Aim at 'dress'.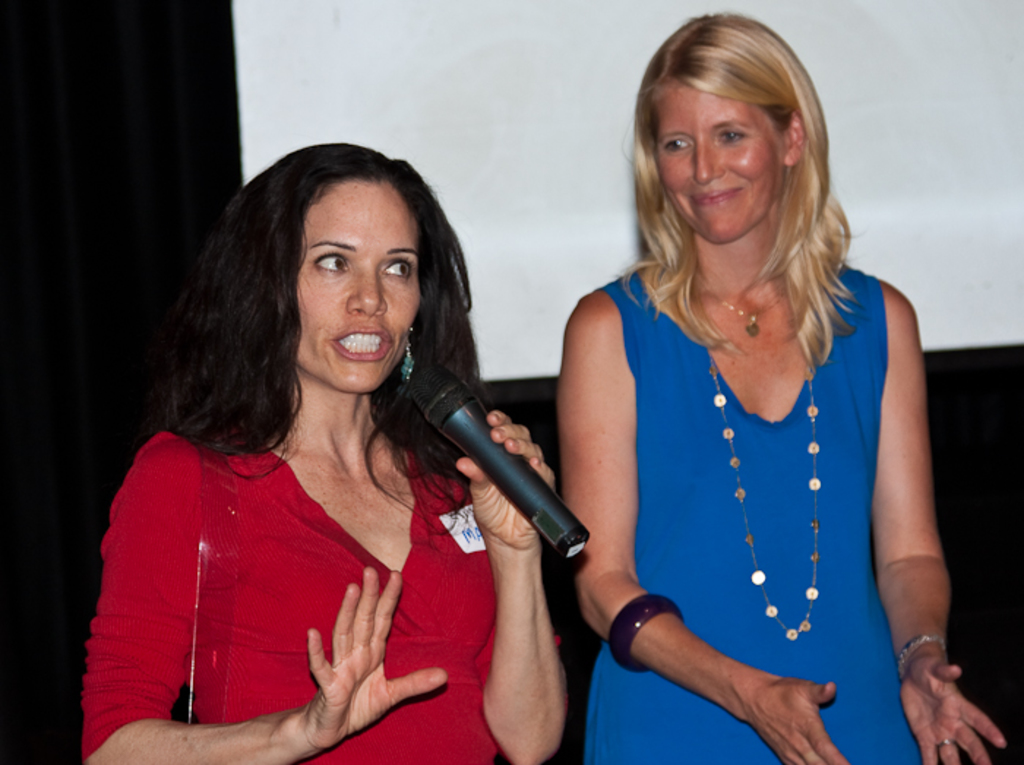
Aimed at locate(78, 421, 559, 764).
